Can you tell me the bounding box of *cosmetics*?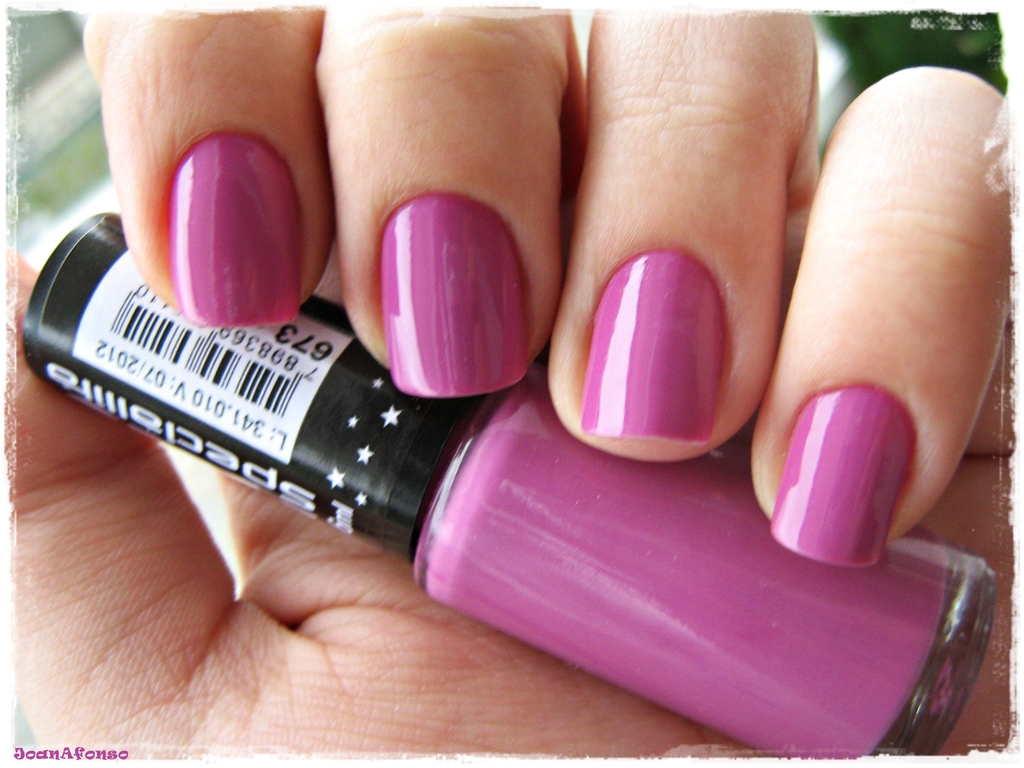
[left=18, top=205, right=1002, bottom=766].
